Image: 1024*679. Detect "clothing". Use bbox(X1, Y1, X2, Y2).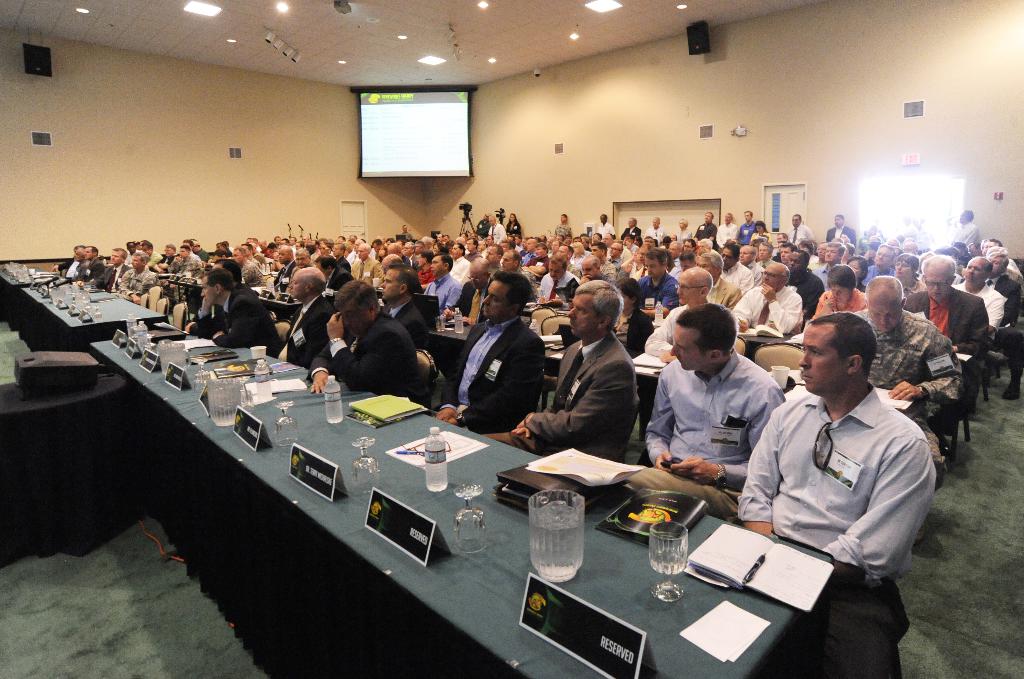
bbox(445, 319, 541, 406).
